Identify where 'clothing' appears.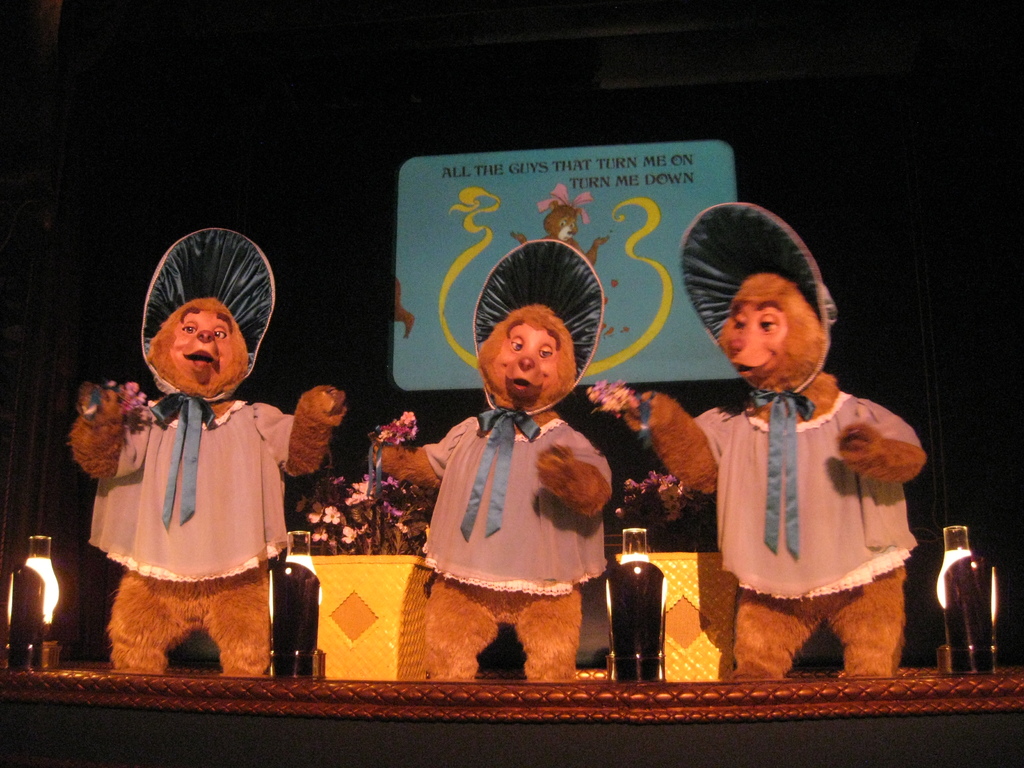
Appears at box=[417, 379, 627, 613].
